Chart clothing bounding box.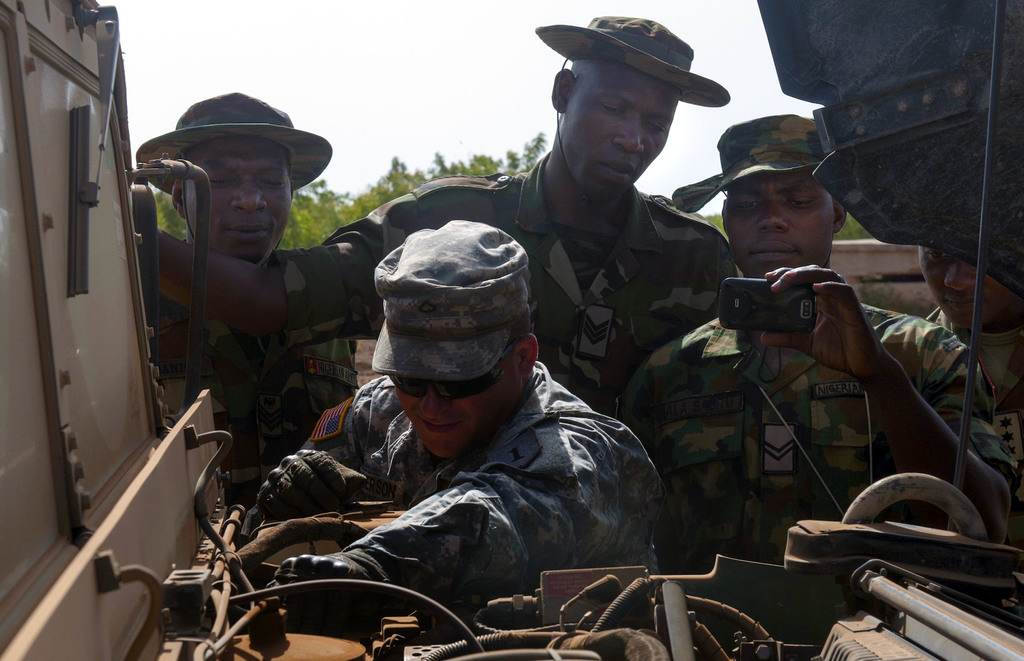
Charted: [288,168,743,415].
